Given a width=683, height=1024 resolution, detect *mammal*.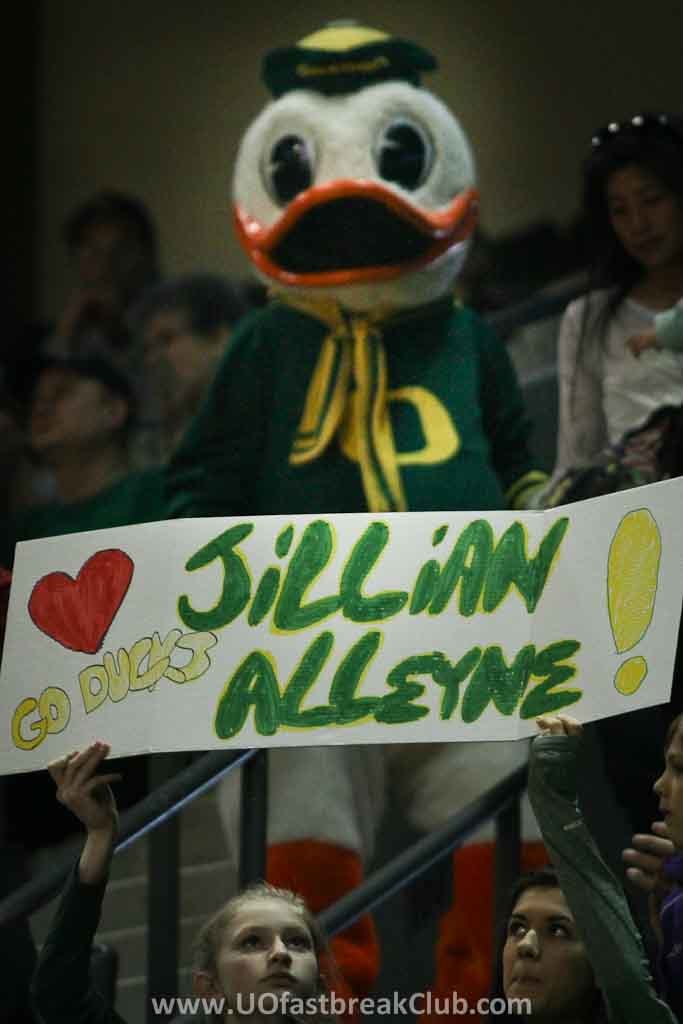
[0, 349, 177, 590].
